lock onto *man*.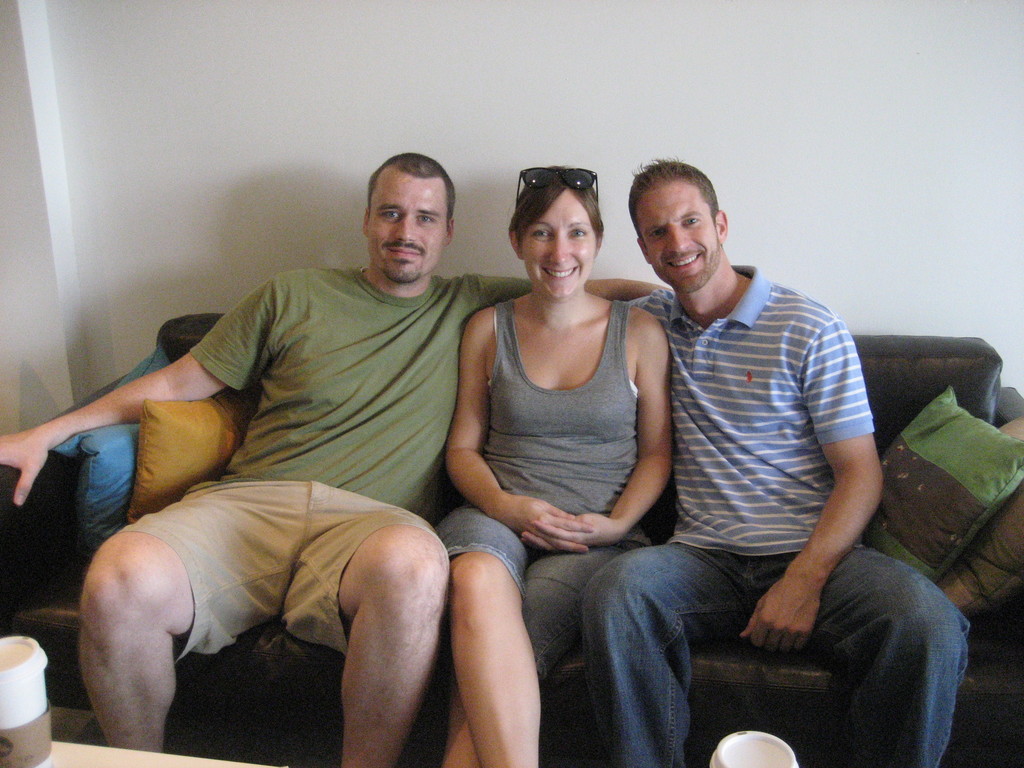
Locked: 84, 159, 643, 753.
